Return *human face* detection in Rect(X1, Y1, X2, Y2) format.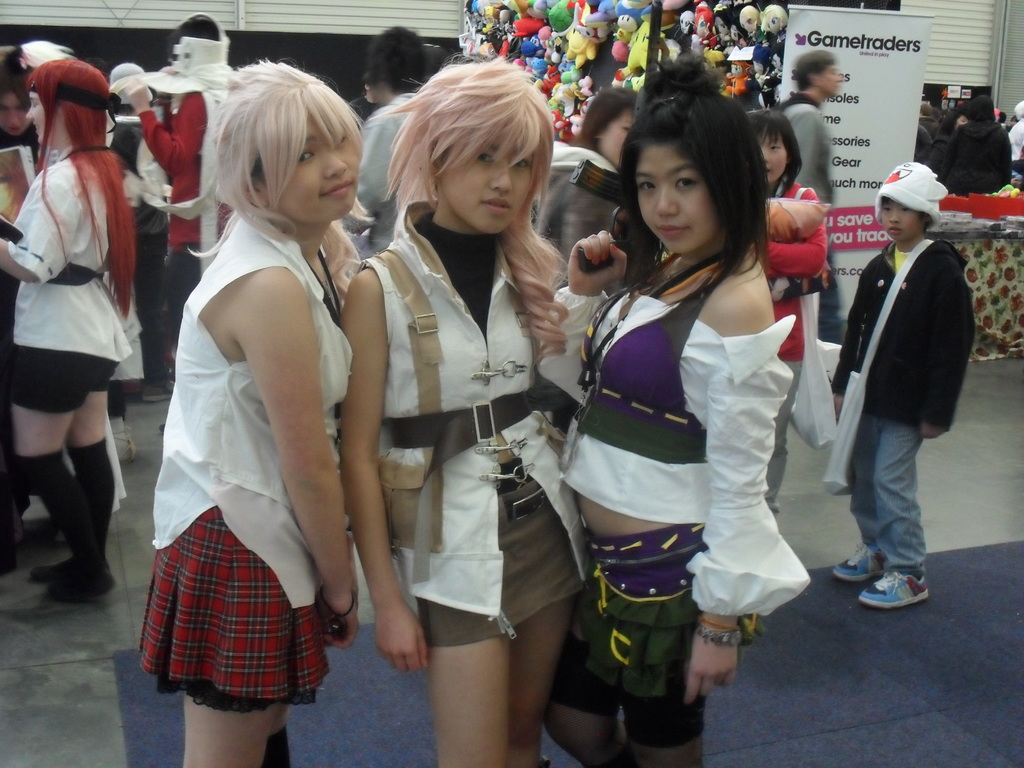
Rect(752, 123, 789, 180).
